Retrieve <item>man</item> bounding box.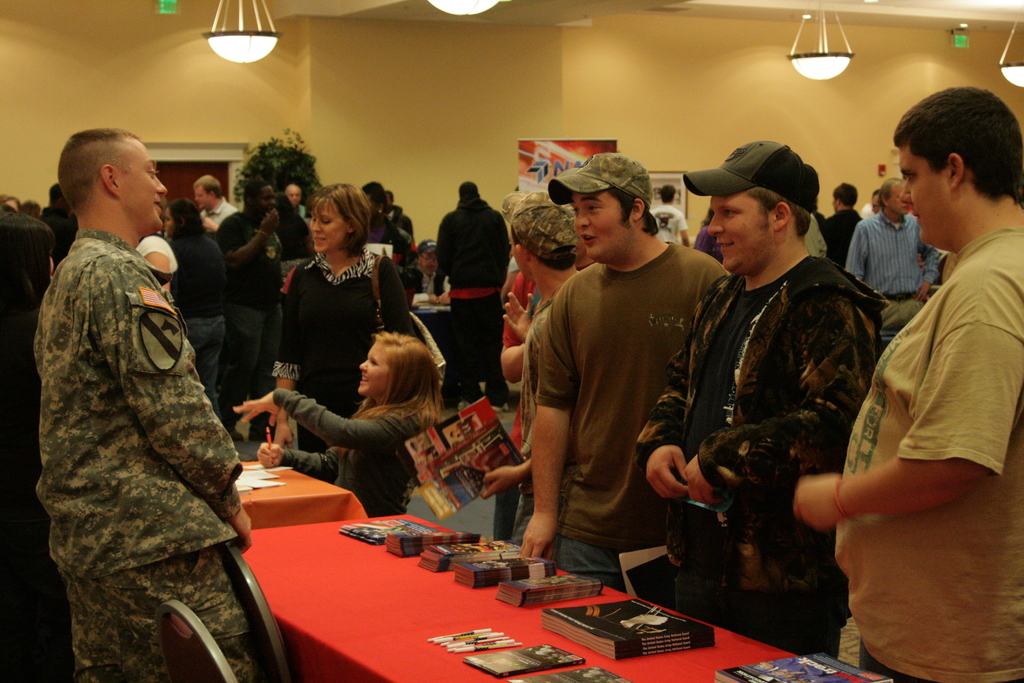
Bounding box: crop(30, 127, 260, 682).
